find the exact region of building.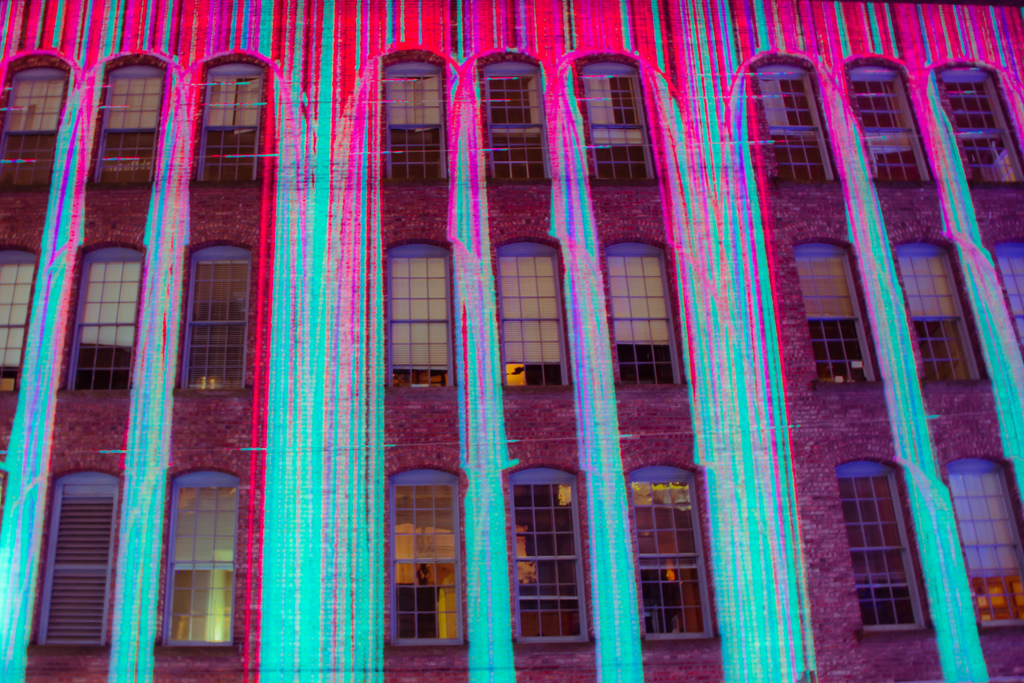
Exact region: box=[0, 0, 1023, 682].
